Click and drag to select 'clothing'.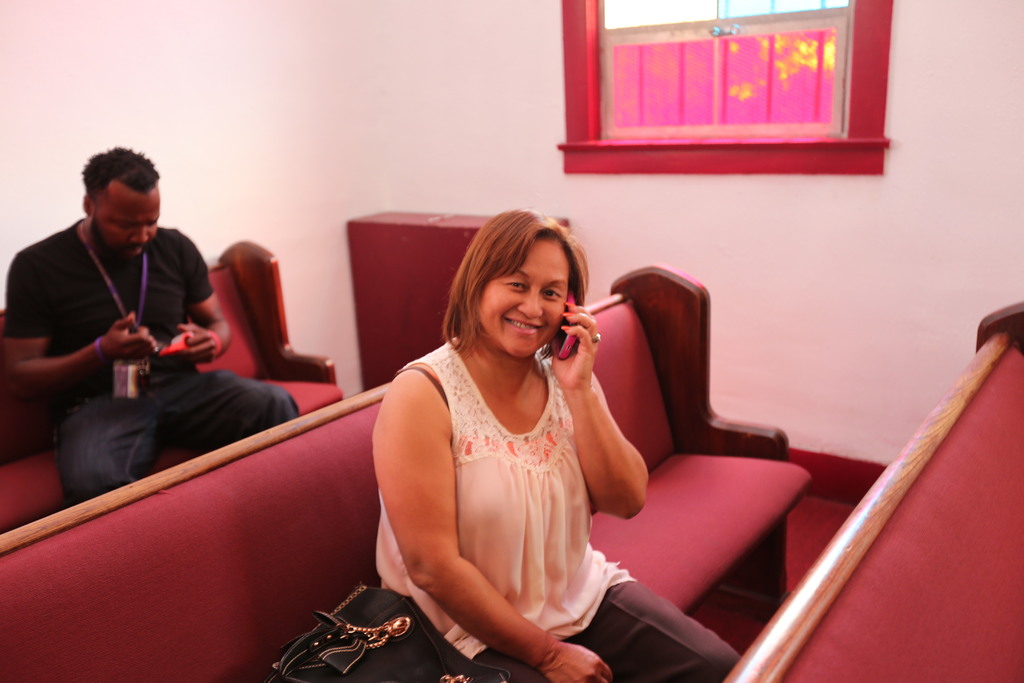
Selection: x1=3 y1=208 x2=303 y2=515.
